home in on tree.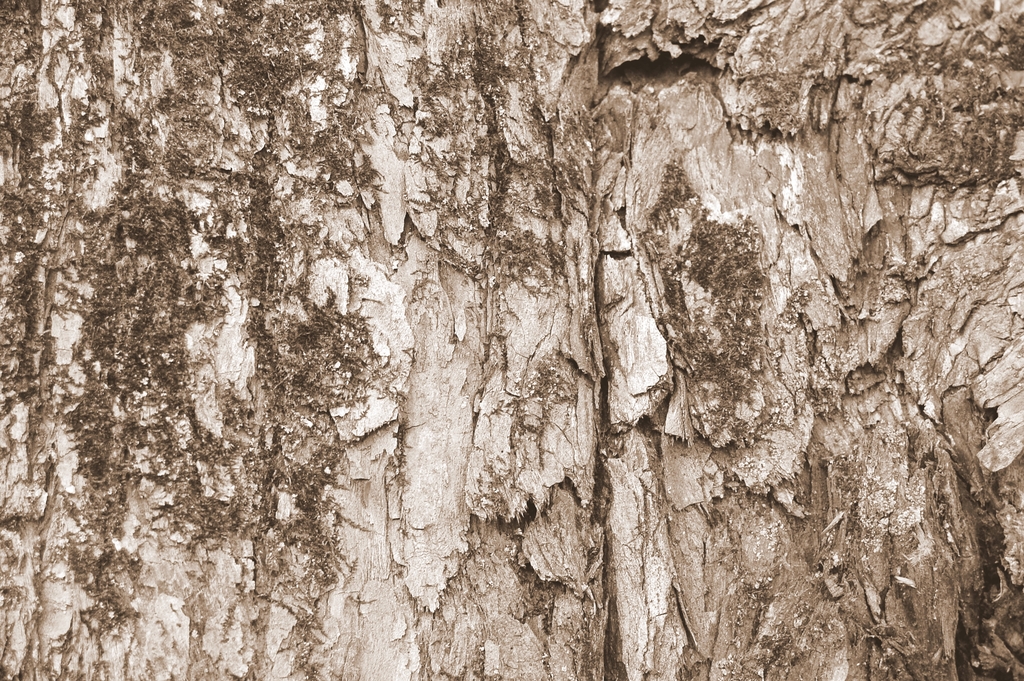
Homed in at bbox=(13, 15, 1007, 634).
